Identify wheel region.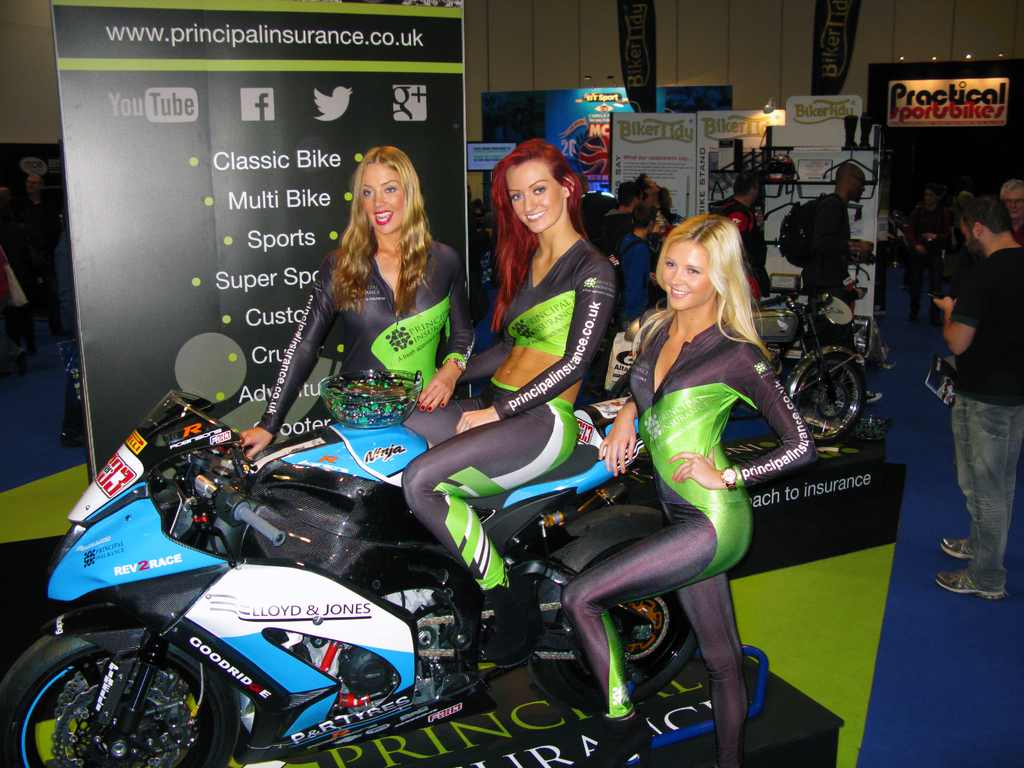
Region: [792,356,863,449].
